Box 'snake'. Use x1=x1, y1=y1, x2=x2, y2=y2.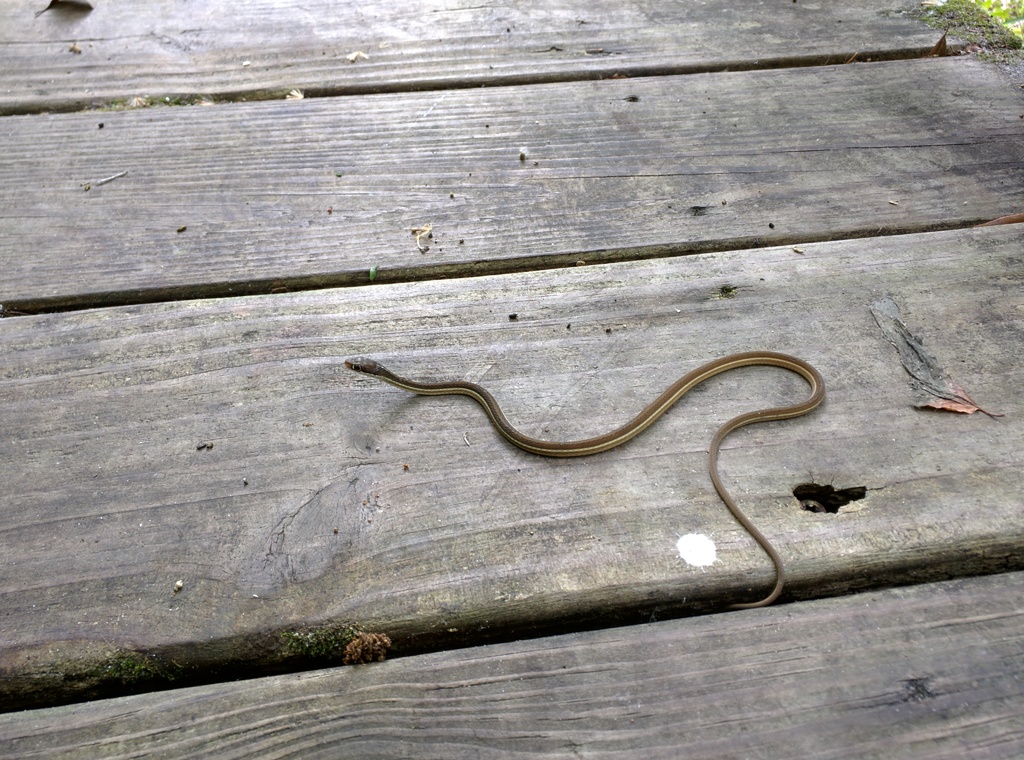
x1=346, y1=352, x2=827, y2=607.
